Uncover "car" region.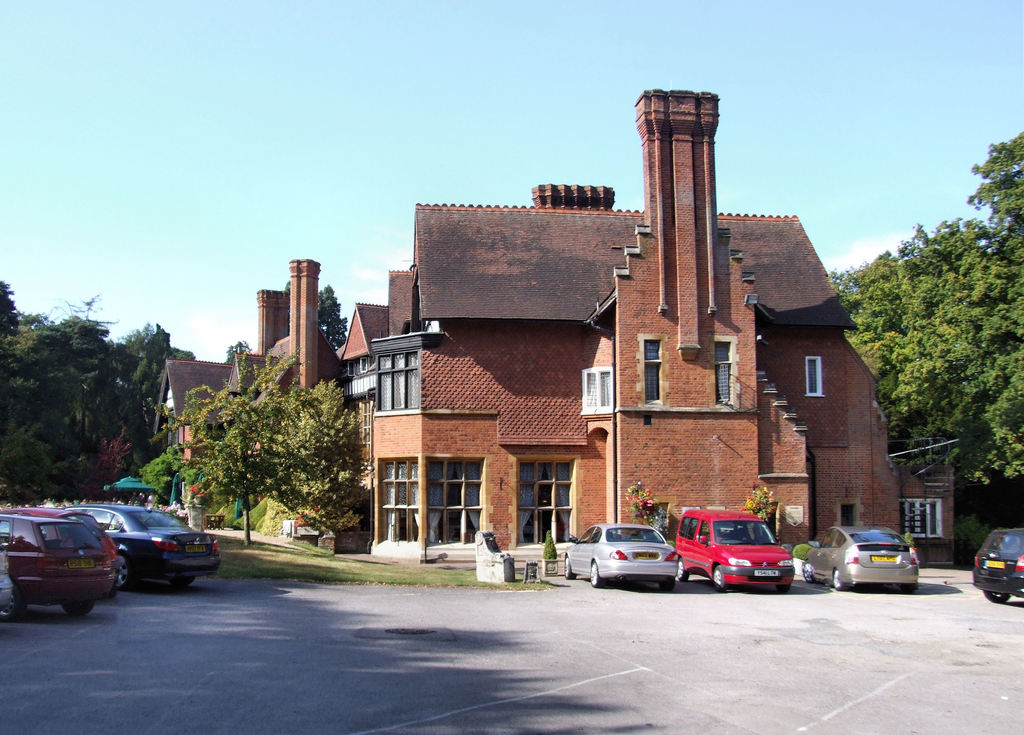
Uncovered: (671,506,795,591).
